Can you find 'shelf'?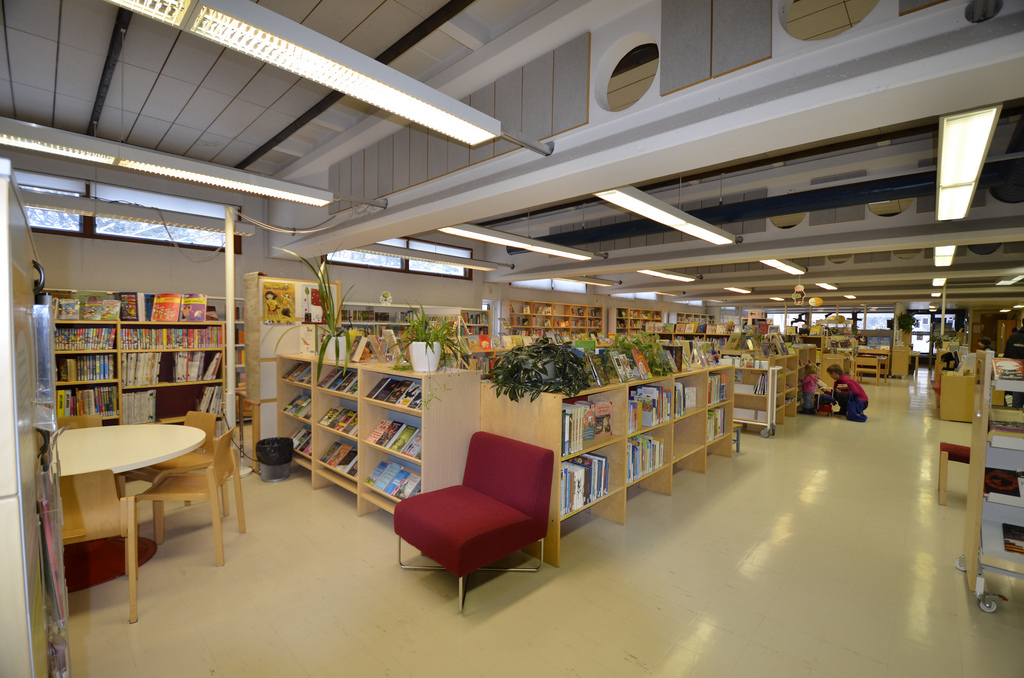
Yes, bounding box: select_region(274, 378, 317, 420).
